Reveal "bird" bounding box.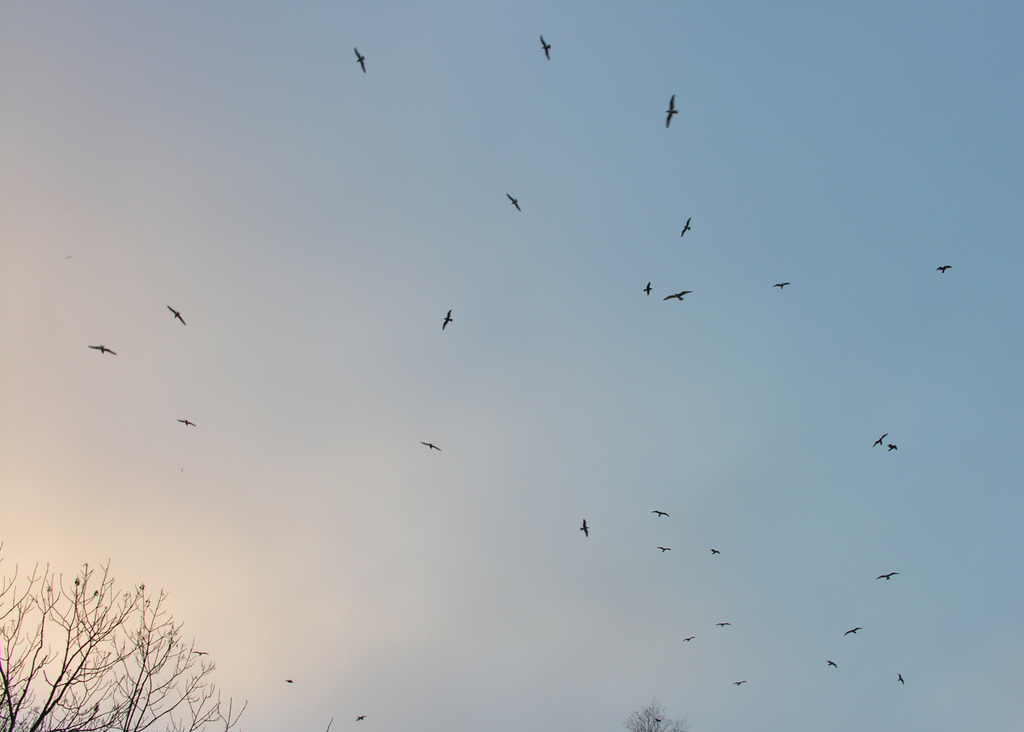
Revealed: <bbox>846, 626, 859, 633</bbox>.
